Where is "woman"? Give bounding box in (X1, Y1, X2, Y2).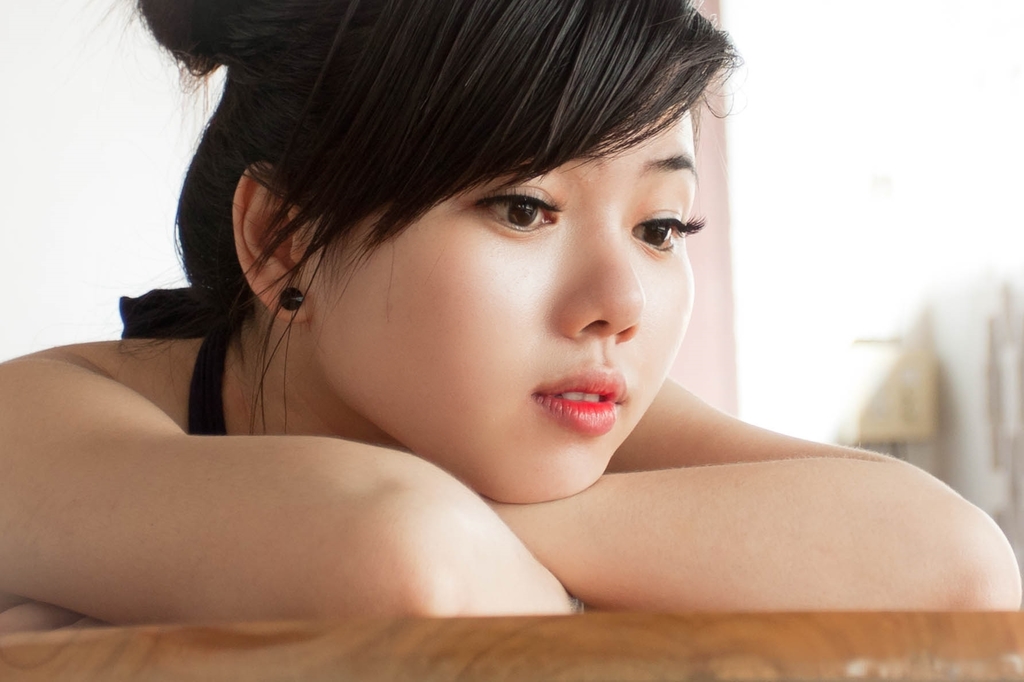
(22, 12, 998, 668).
